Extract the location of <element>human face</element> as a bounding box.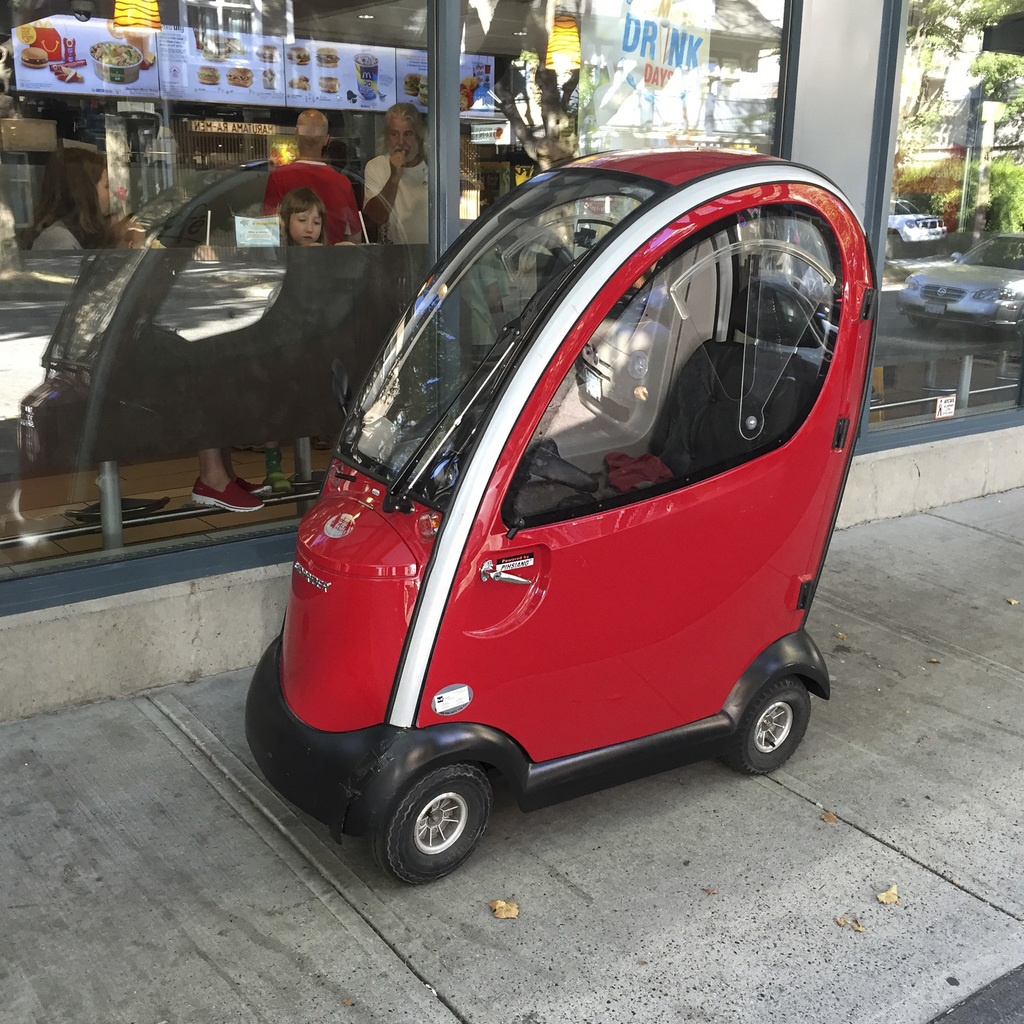
[left=293, top=205, right=324, bottom=245].
